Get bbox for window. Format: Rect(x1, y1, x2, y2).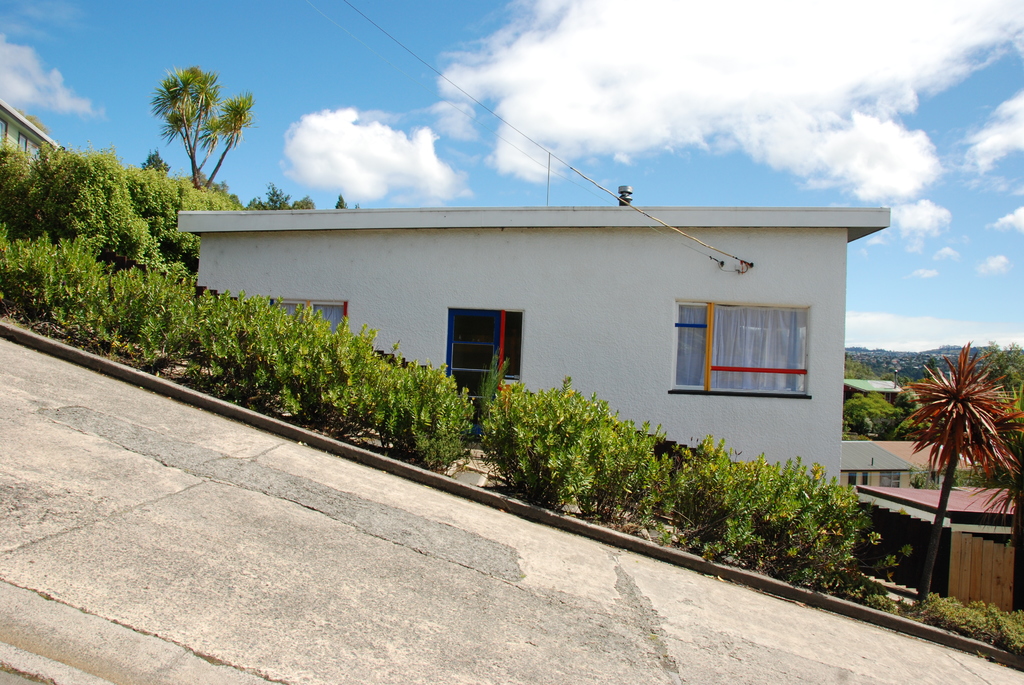
Rect(274, 300, 344, 329).
